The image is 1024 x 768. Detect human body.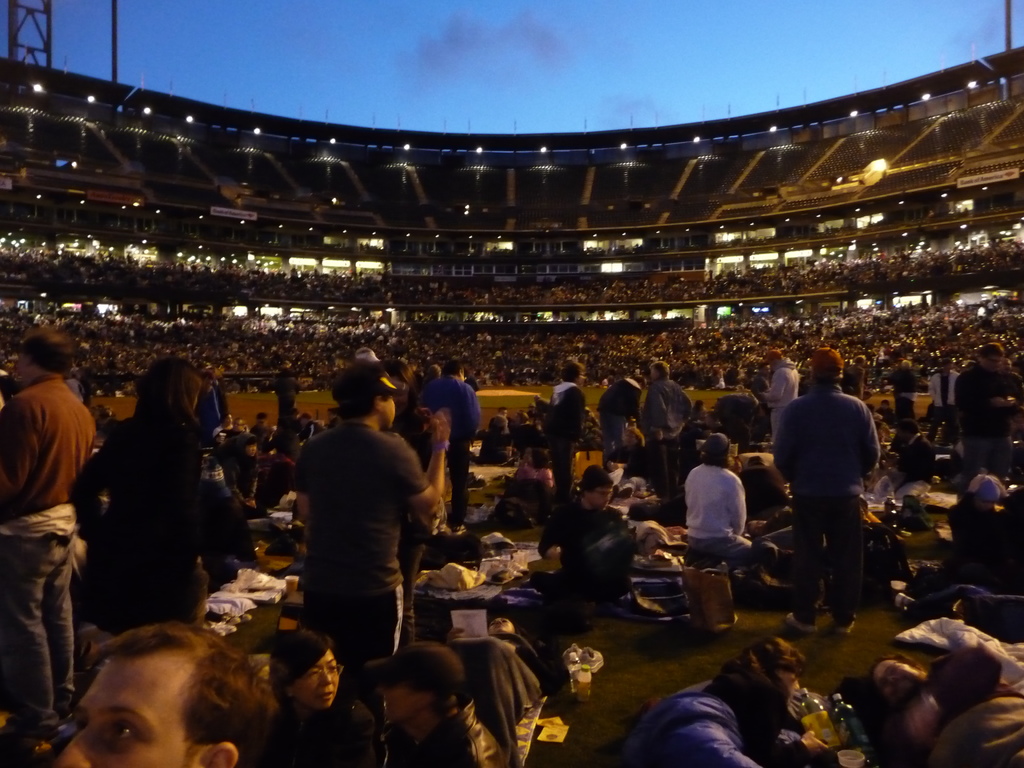
Detection: <box>375,289,391,306</box>.
